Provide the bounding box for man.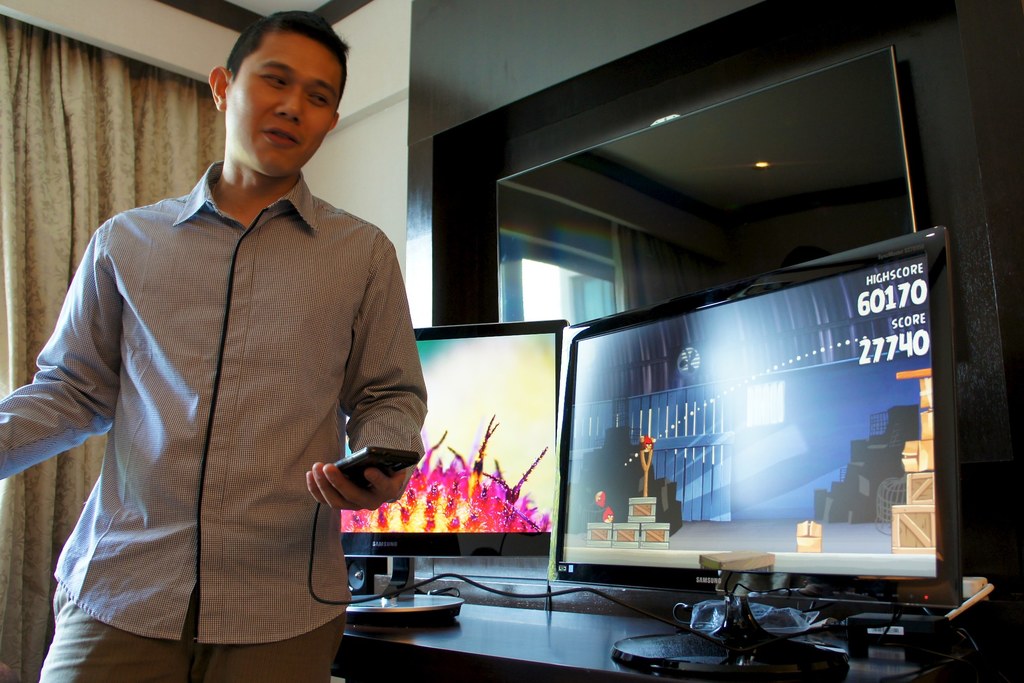
(left=0, top=10, right=429, bottom=682).
